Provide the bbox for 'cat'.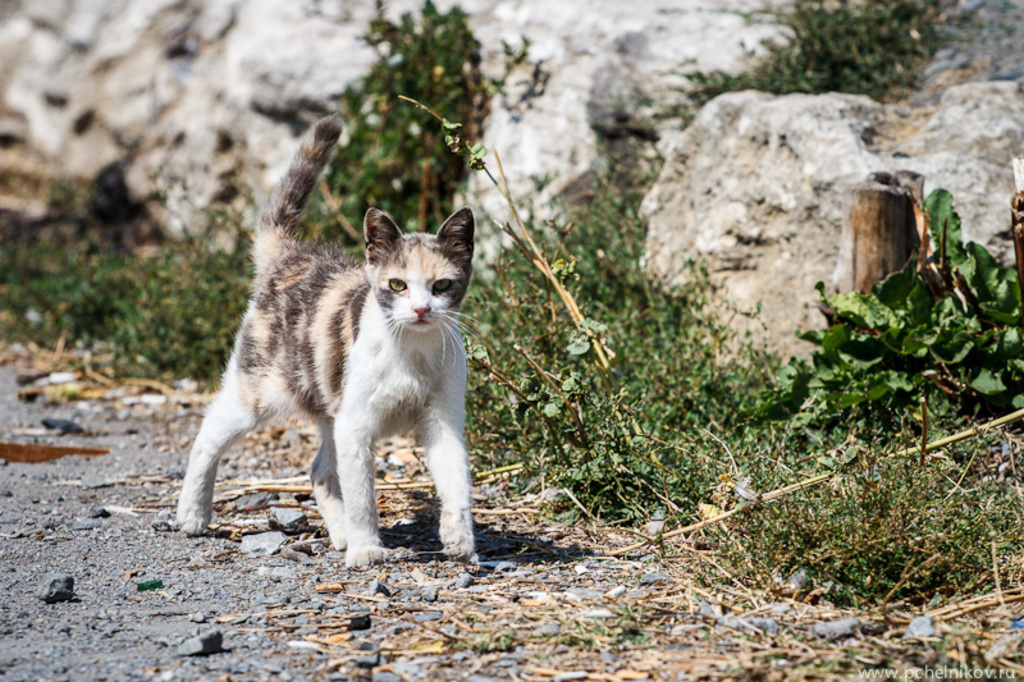
region(172, 114, 485, 559).
